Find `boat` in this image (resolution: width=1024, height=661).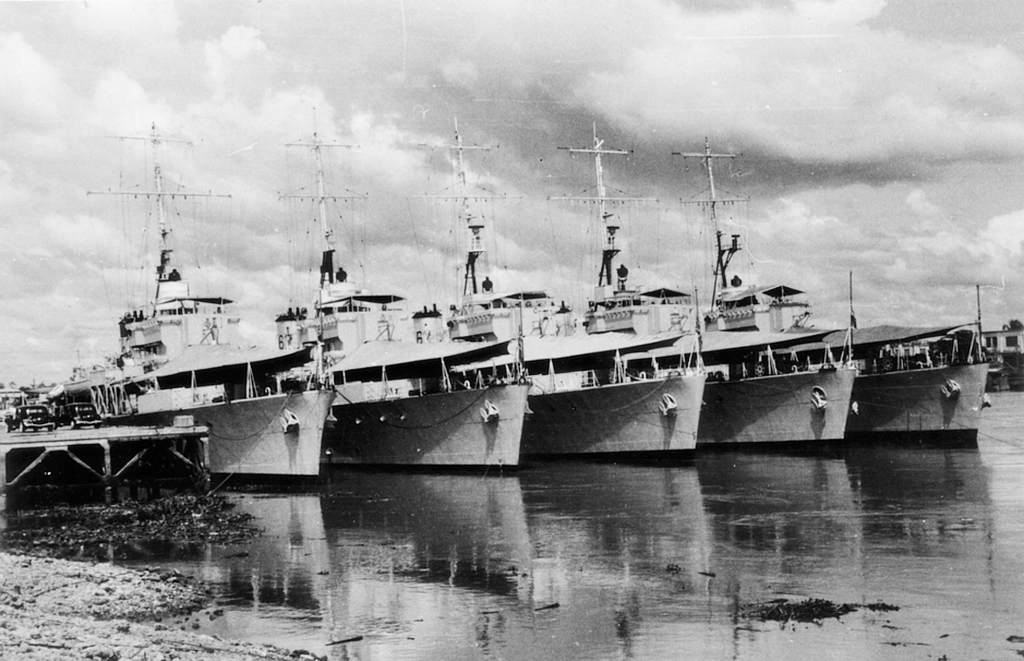
Rect(402, 115, 707, 472).
